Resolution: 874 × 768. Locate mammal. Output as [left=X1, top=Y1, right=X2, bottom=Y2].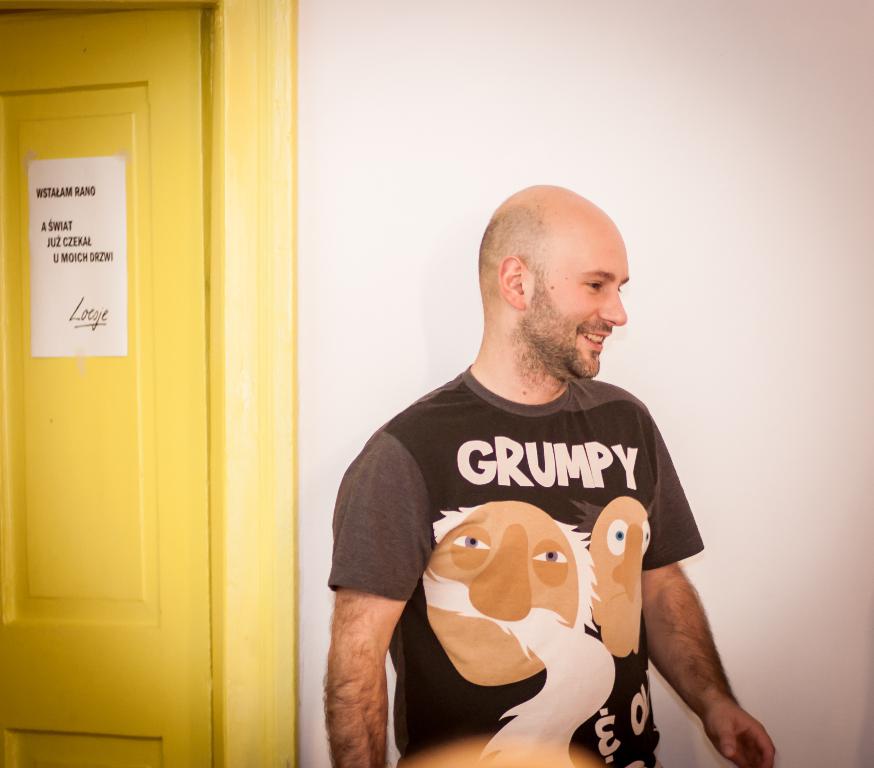
[left=302, top=231, right=713, bottom=767].
